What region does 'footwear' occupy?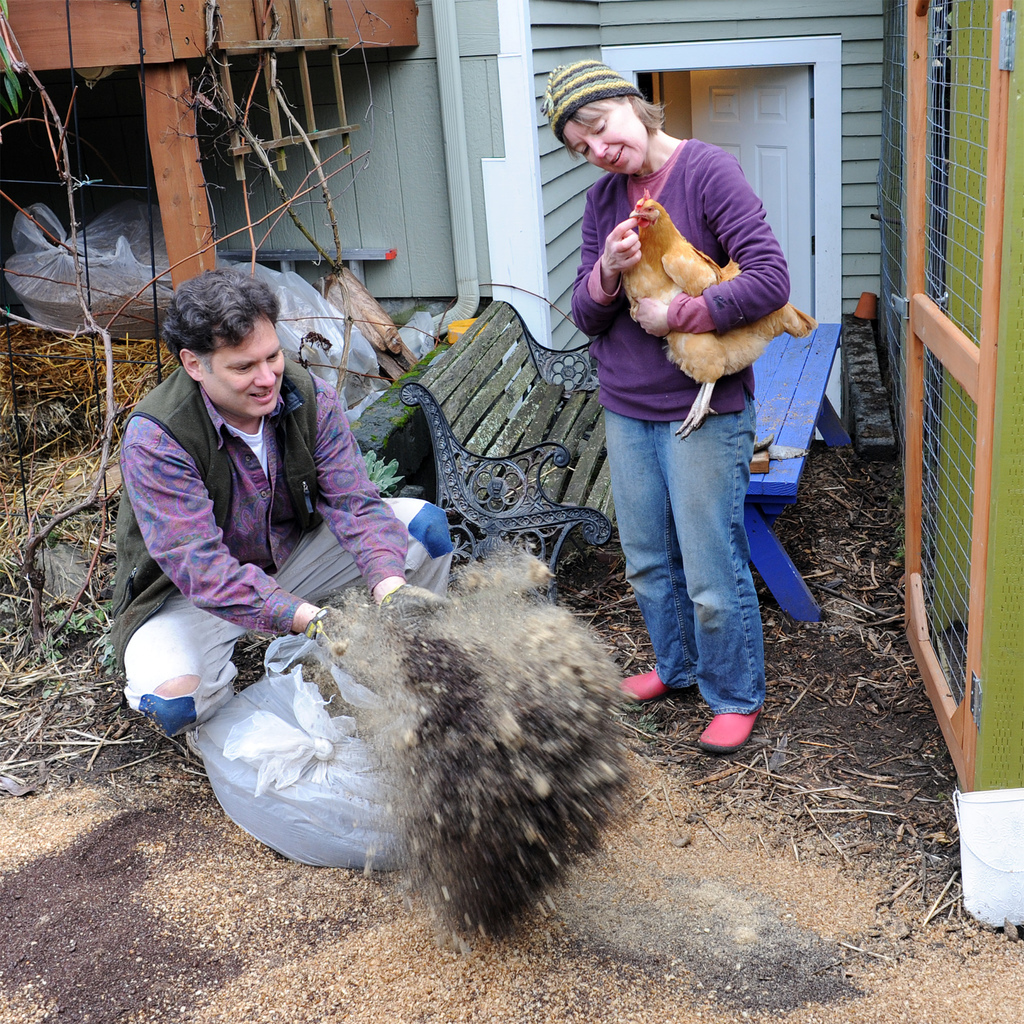
620:664:662:702.
